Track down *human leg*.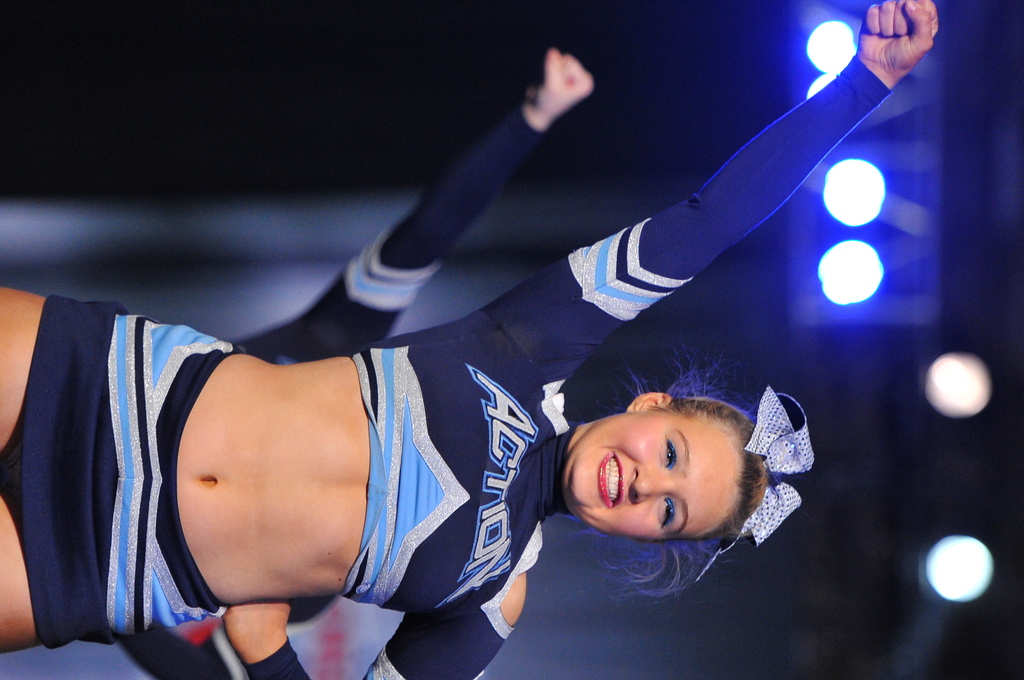
Tracked to 0, 284, 244, 454.
